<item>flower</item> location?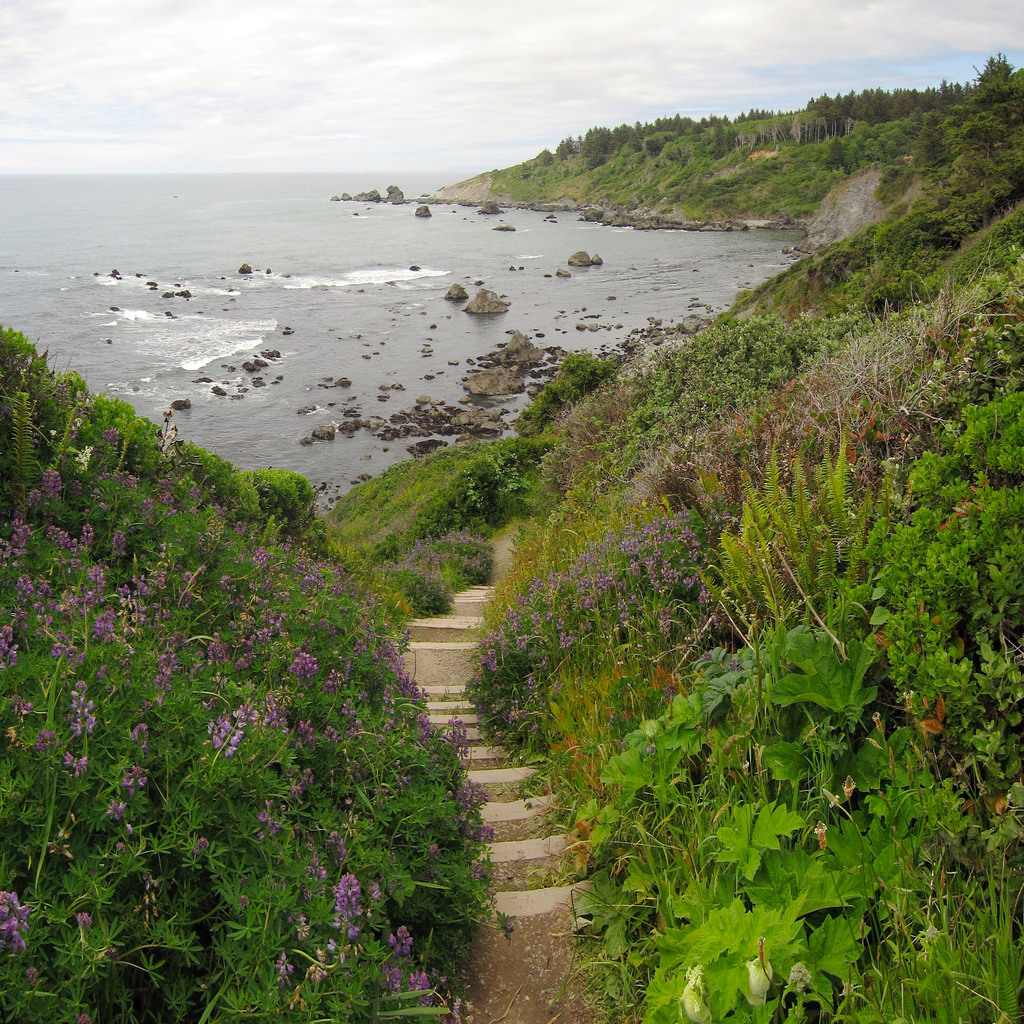
<region>285, 646, 311, 676</region>
